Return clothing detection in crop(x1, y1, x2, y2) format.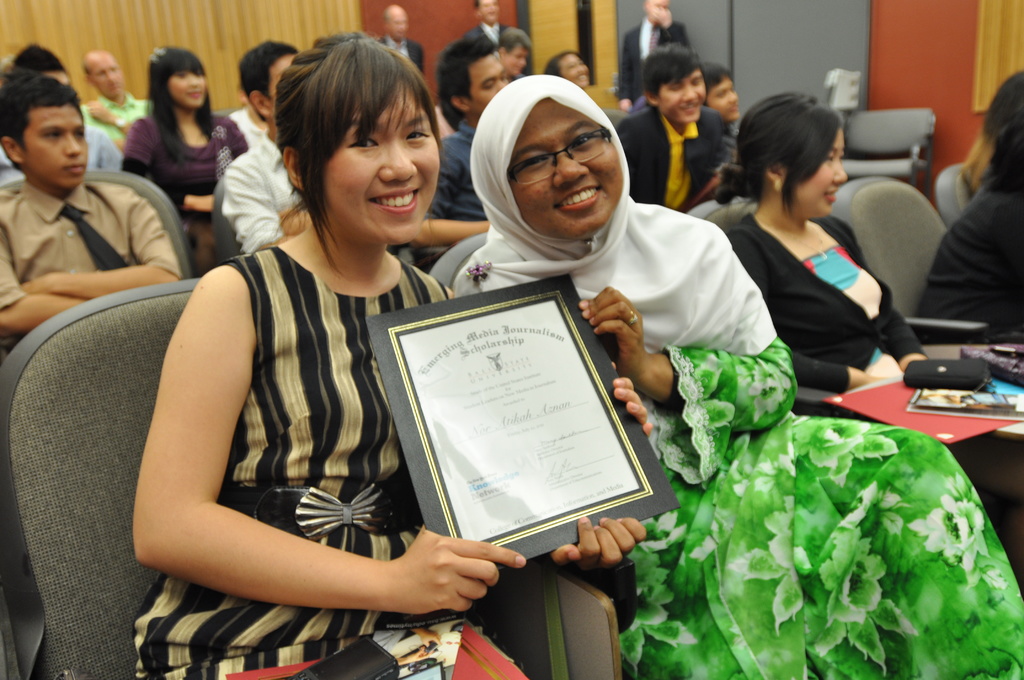
crop(227, 109, 325, 259).
